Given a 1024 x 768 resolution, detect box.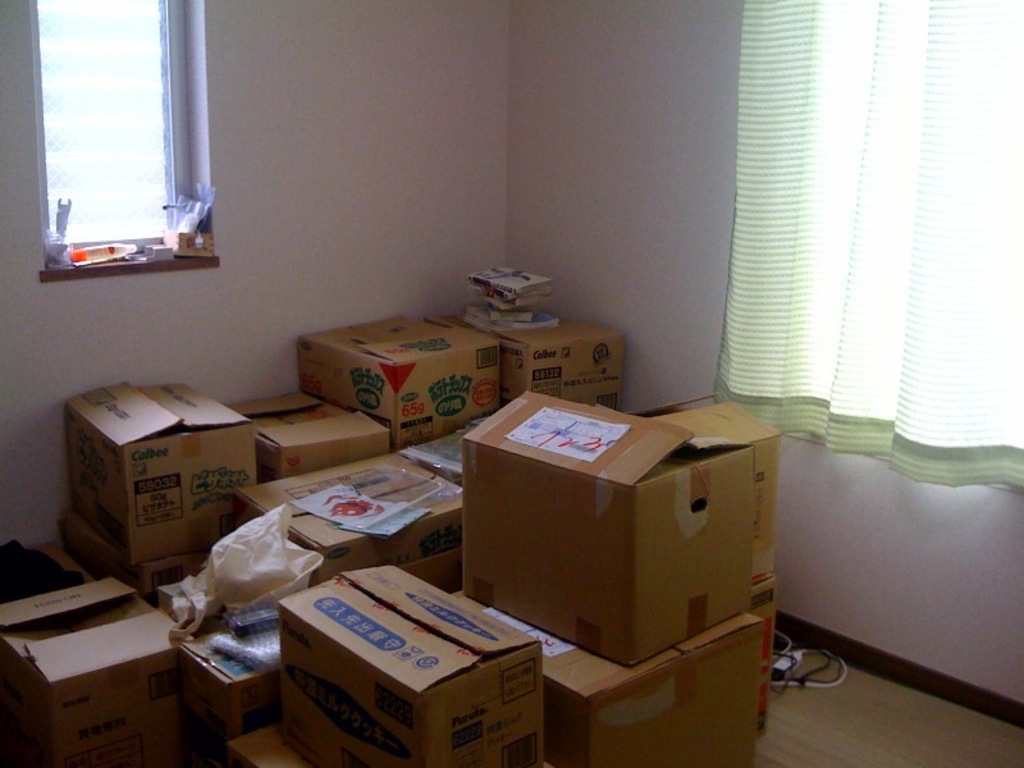
left=298, top=316, right=498, bottom=453.
